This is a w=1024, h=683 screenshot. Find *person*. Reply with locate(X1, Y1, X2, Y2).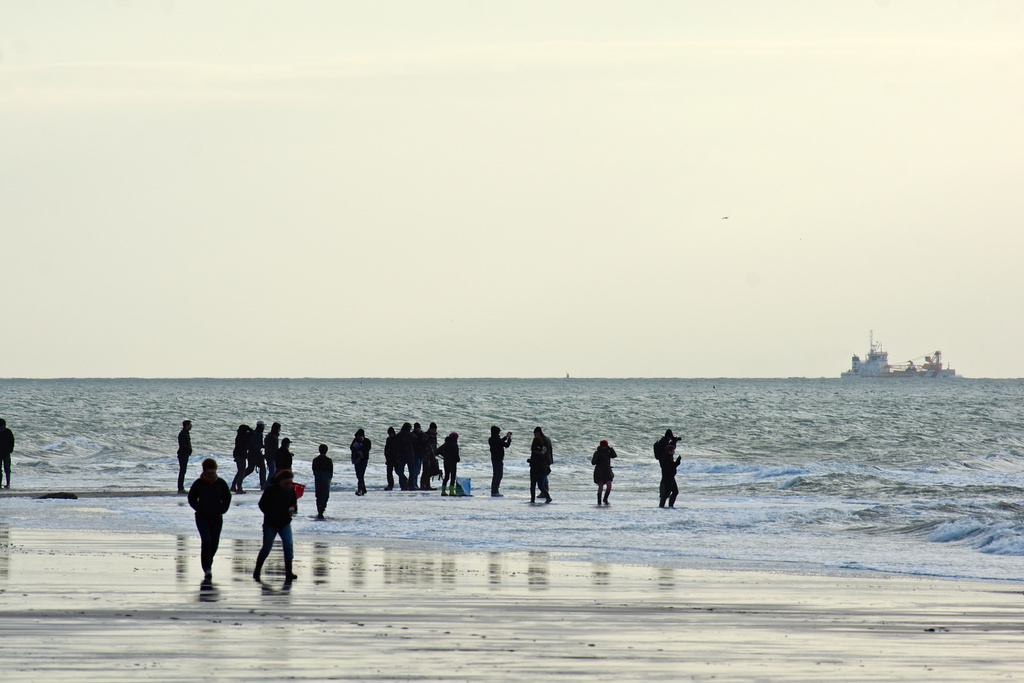
locate(406, 420, 423, 490).
